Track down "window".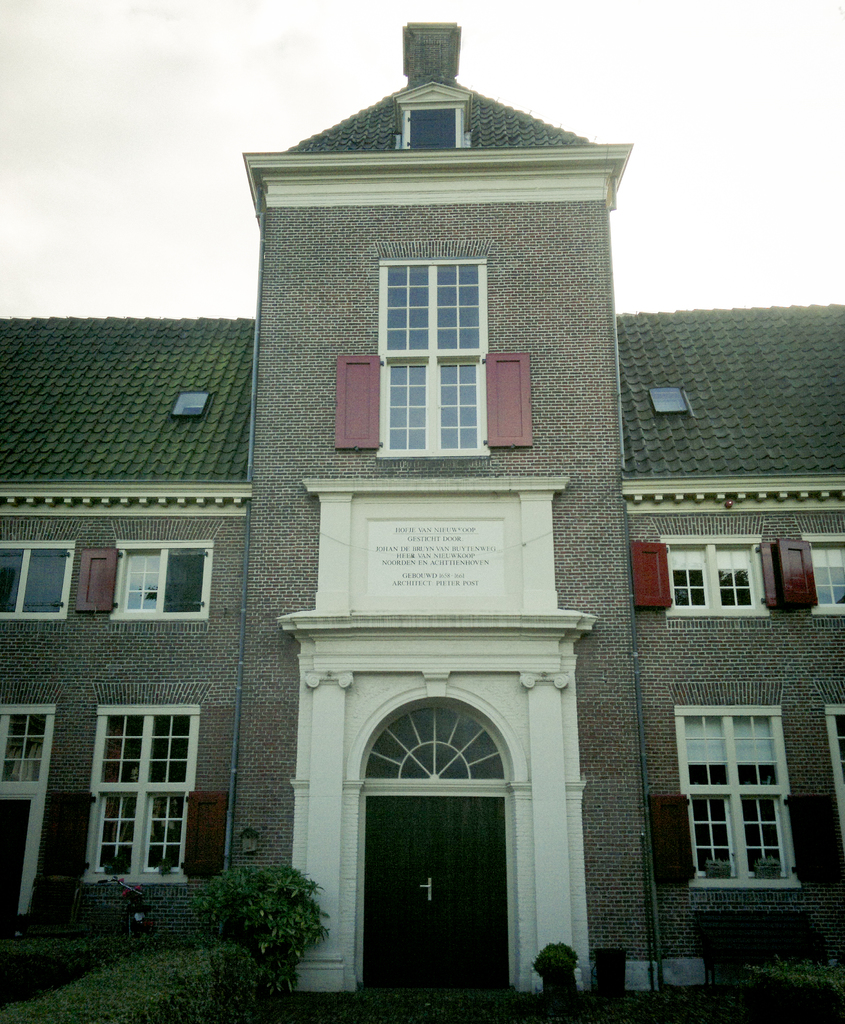
Tracked to (0, 707, 54, 791).
